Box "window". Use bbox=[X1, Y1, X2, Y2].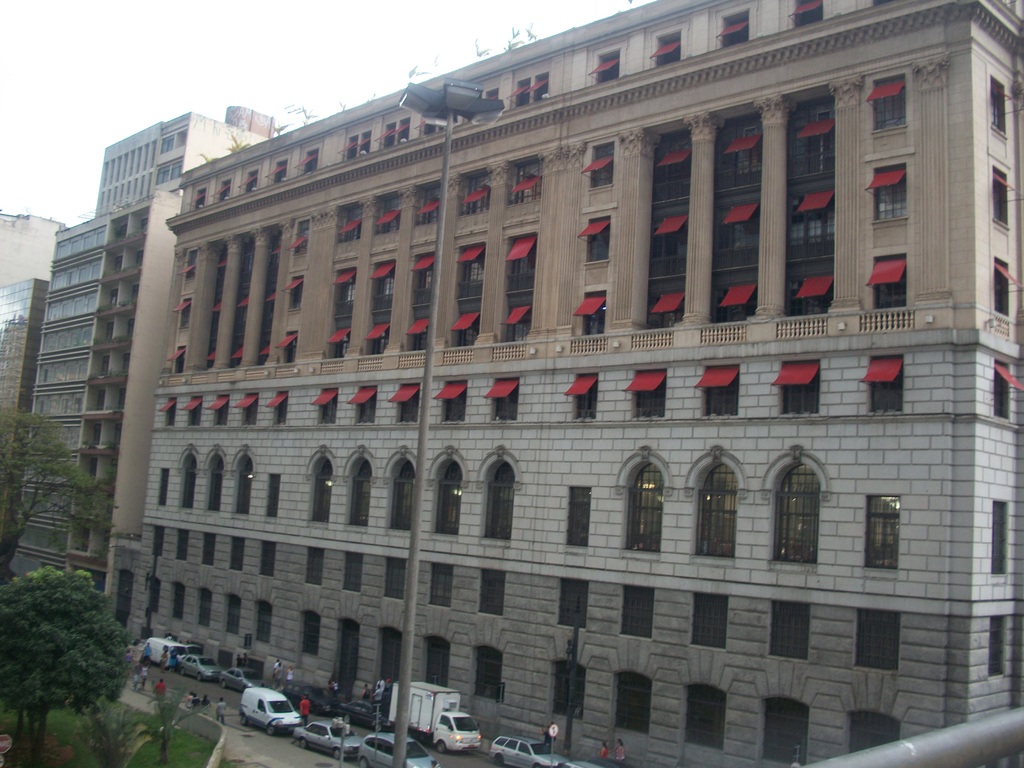
bbox=[557, 577, 586, 630].
